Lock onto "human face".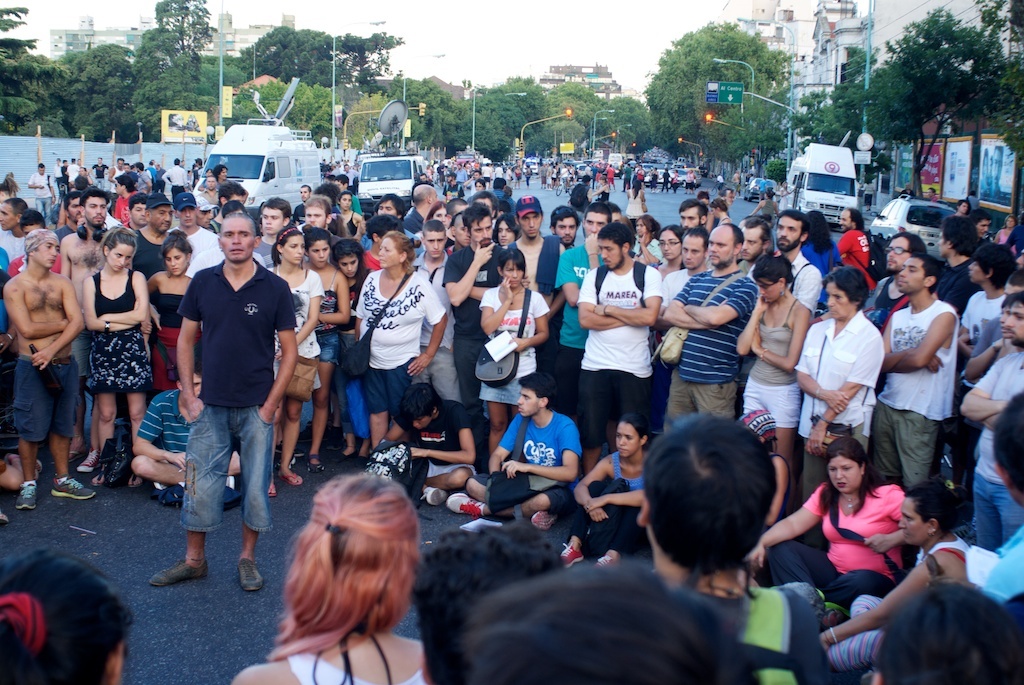
Locked: 635, 220, 649, 237.
